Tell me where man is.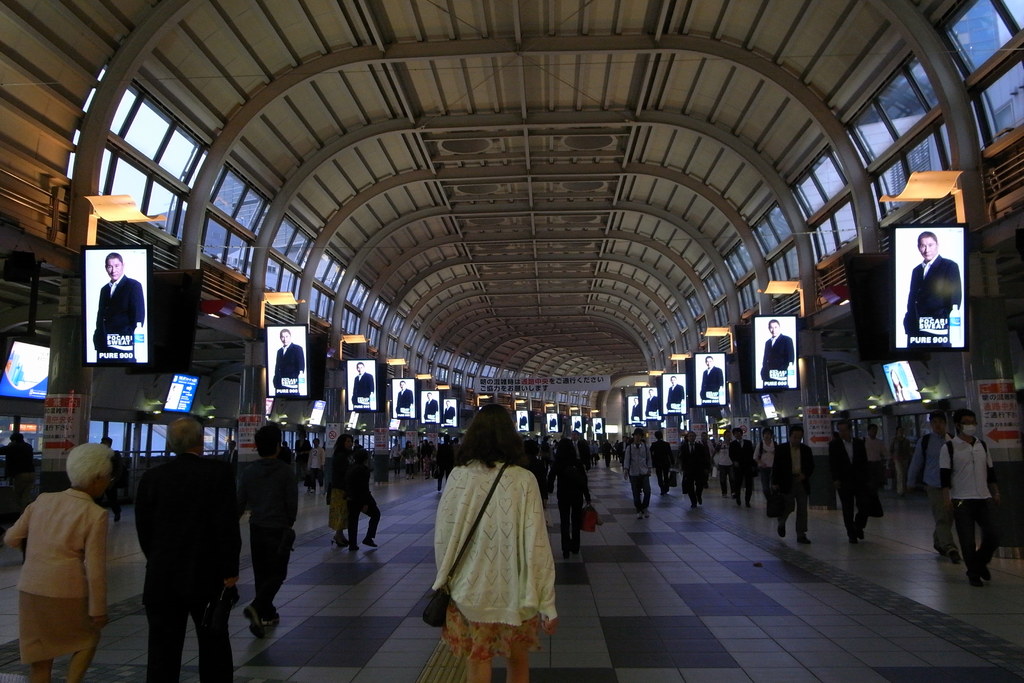
man is at bbox=(648, 389, 660, 418).
